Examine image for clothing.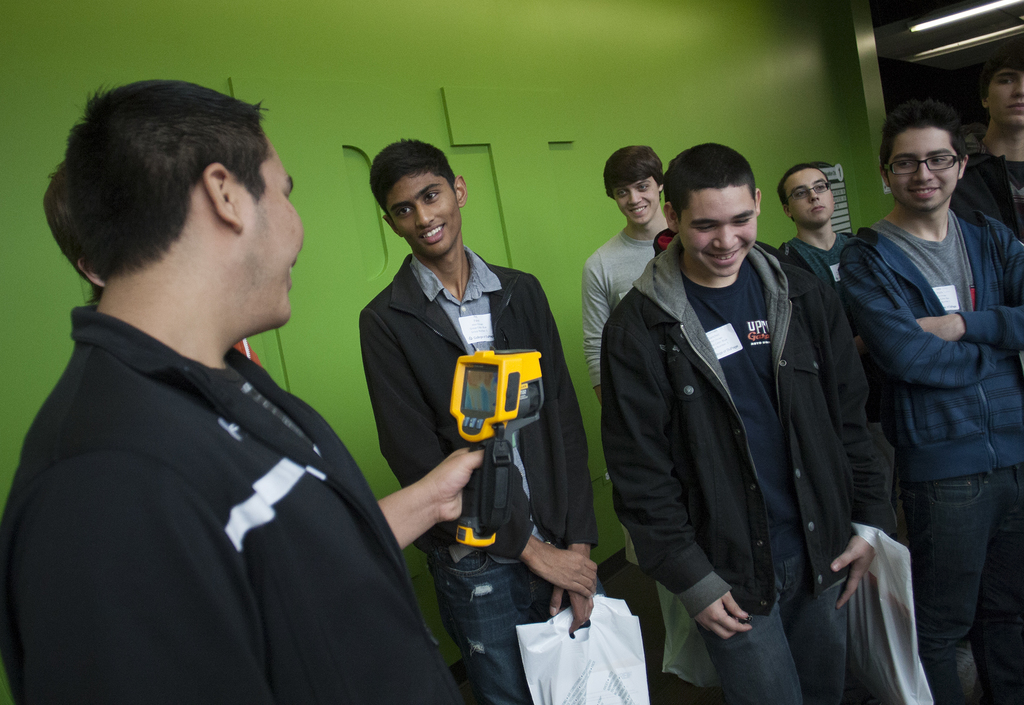
Examination result: bbox=[600, 226, 925, 704].
